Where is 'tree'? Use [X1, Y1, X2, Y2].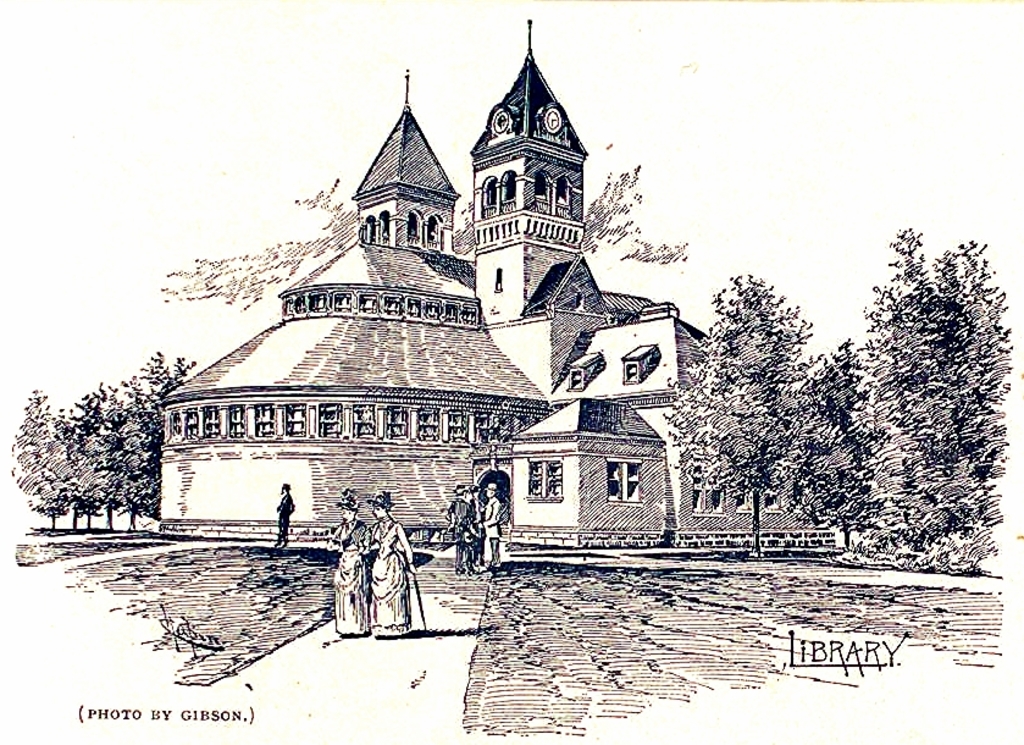
[660, 274, 871, 567].
